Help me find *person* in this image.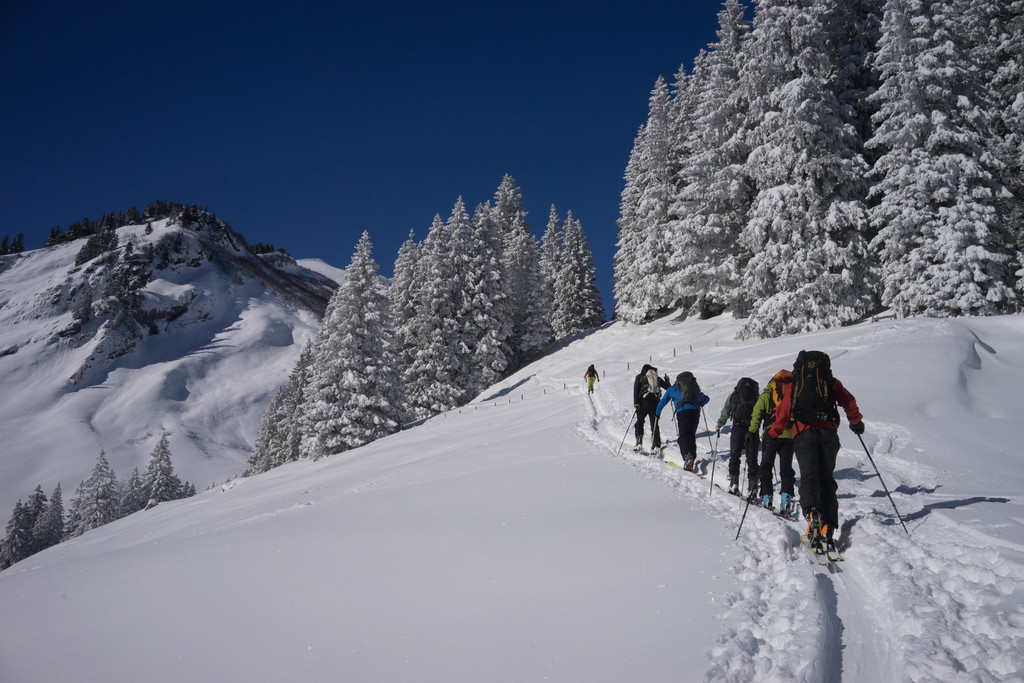
Found it: locate(741, 373, 807, 514).
